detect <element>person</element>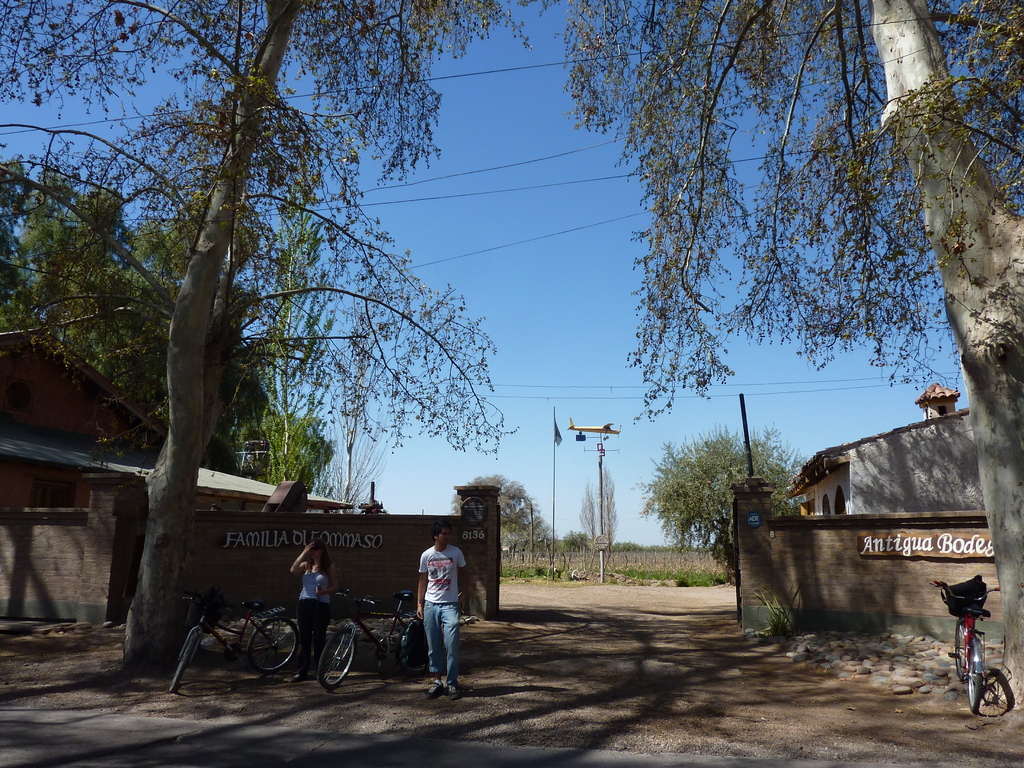
pyautogui.locateOnScreen(289, 538, 339, 682)
